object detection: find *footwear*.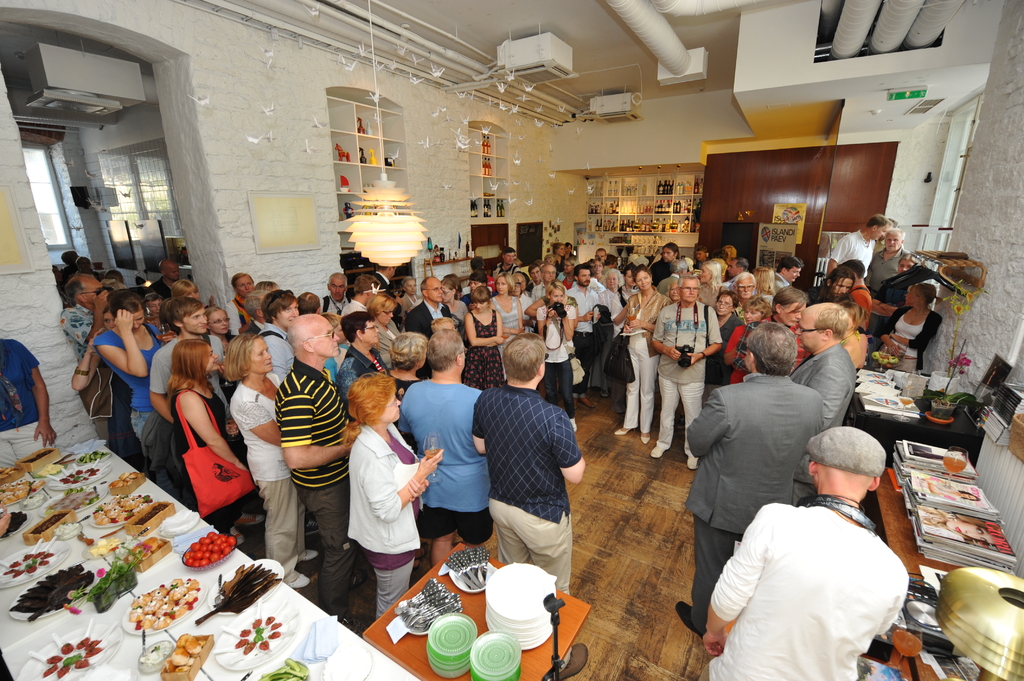
(579, 395, 593, 406).
